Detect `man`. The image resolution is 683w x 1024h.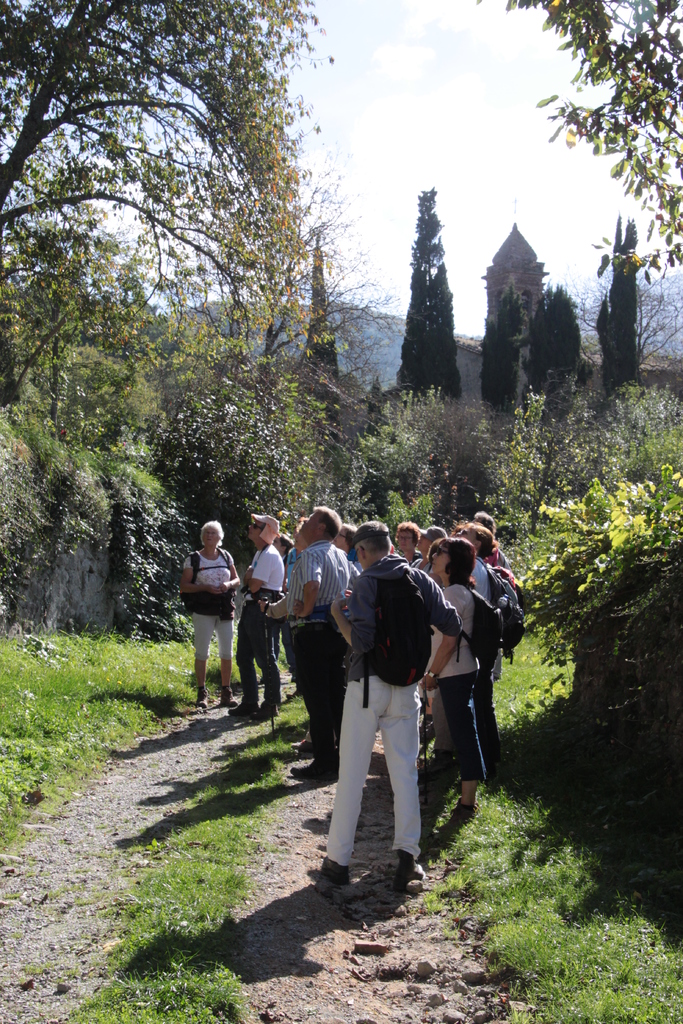
318/532/457/903.
